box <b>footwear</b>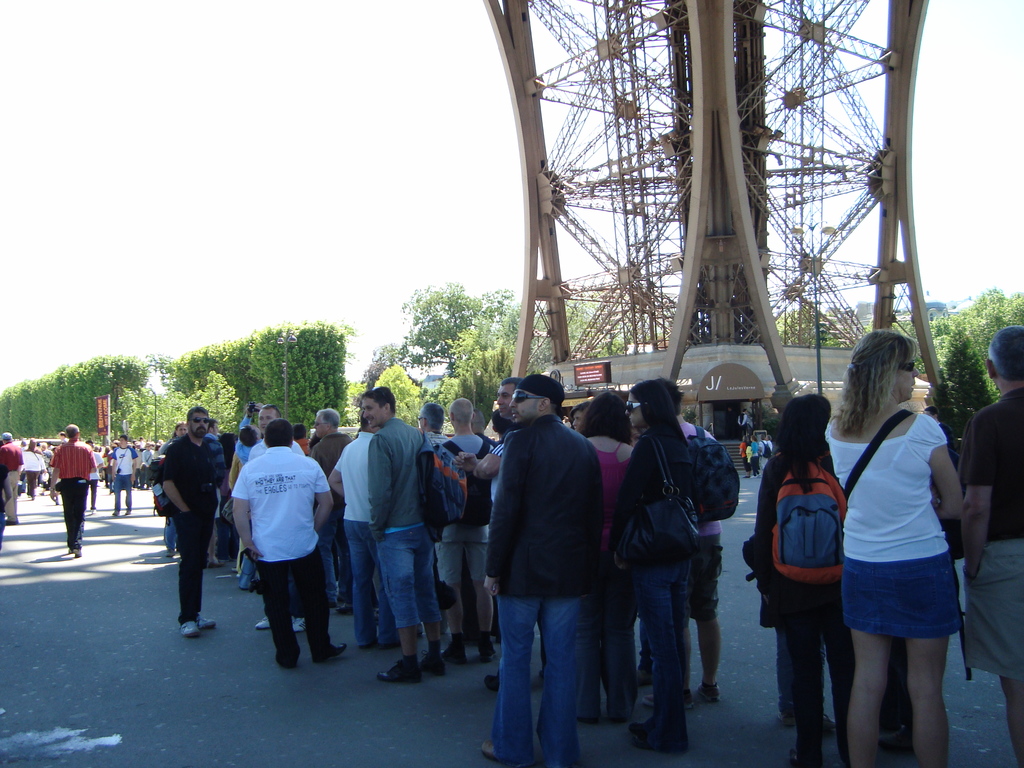
region(293, 616, 305, 636)
